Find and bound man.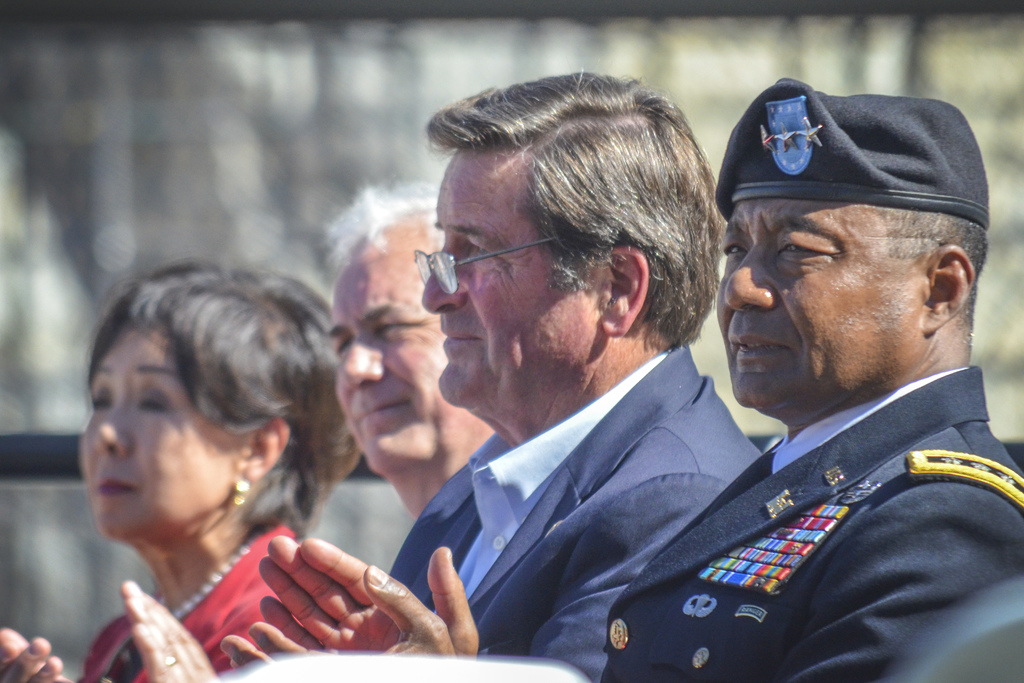
Bound: region(216, 70, 1023, 682).
